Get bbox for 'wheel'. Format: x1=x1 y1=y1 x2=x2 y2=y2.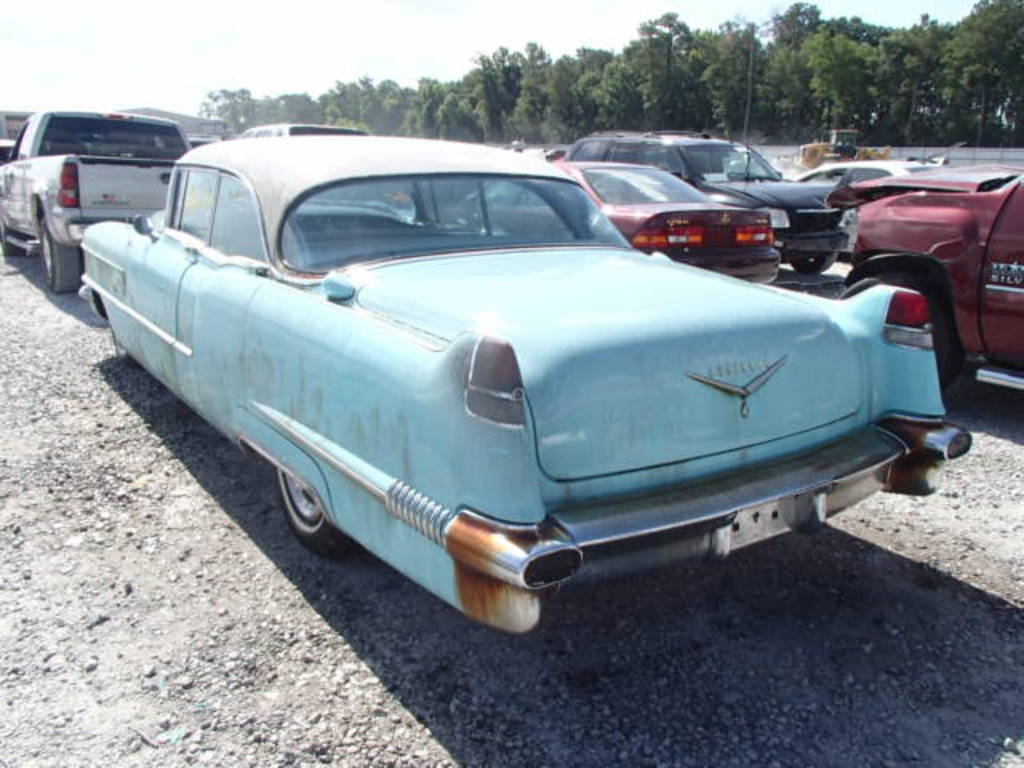
x1=790 y1=253 x2=837 y2=278.
